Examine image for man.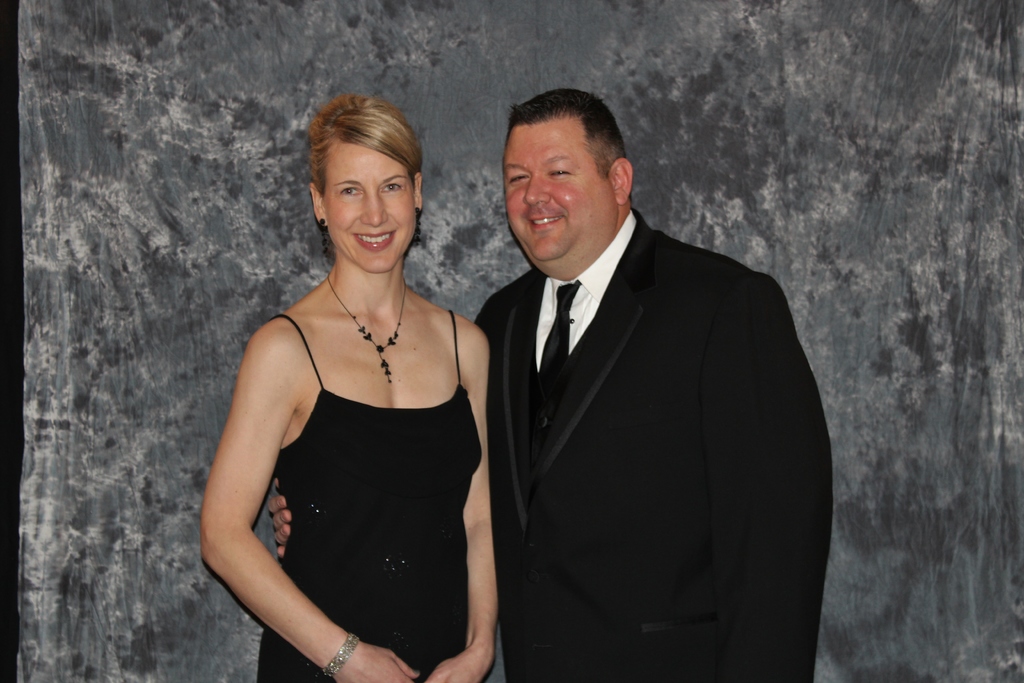
Examination result: (453,79,824,656).
